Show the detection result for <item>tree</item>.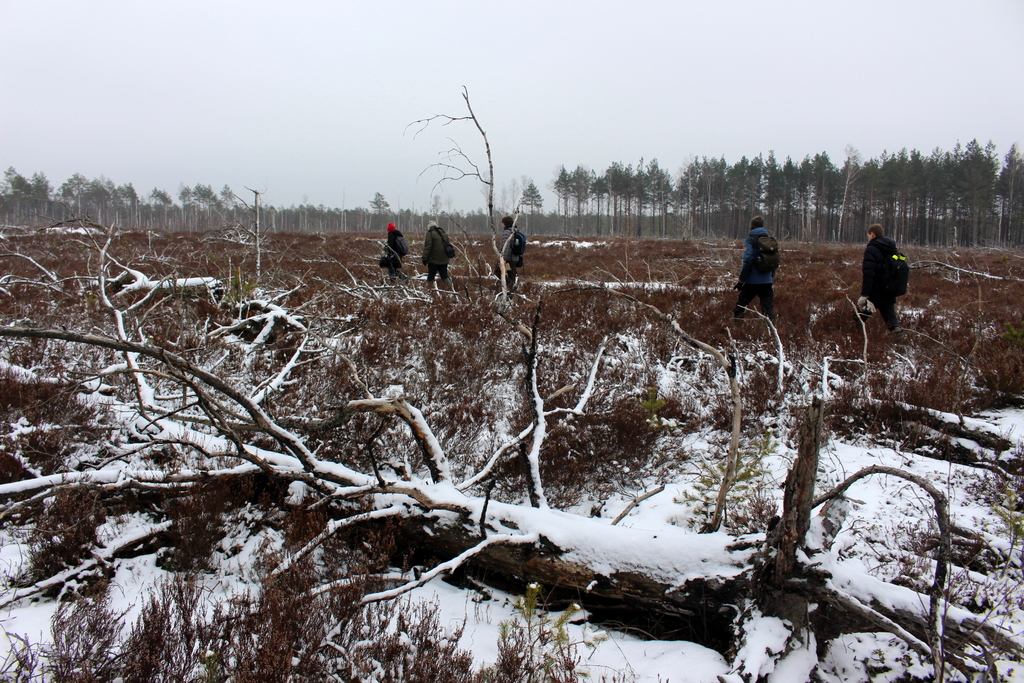
[x1=156, y1=195, x2=168, y2=231].
